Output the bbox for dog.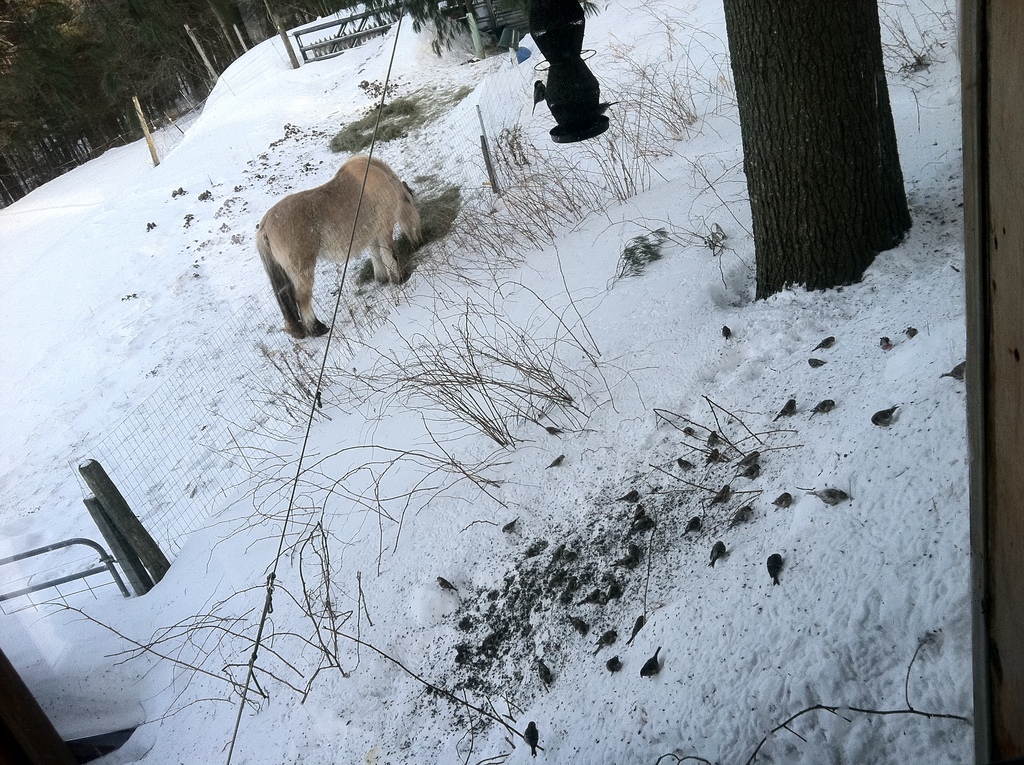
246, 149, 424, 343.
